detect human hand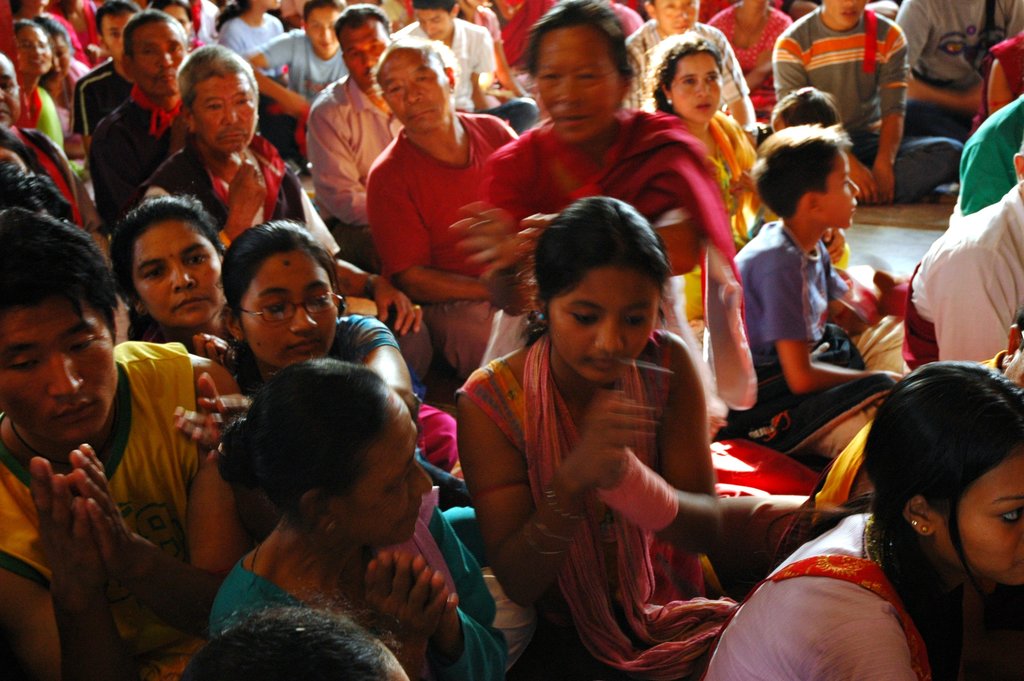
578,393,636,484
